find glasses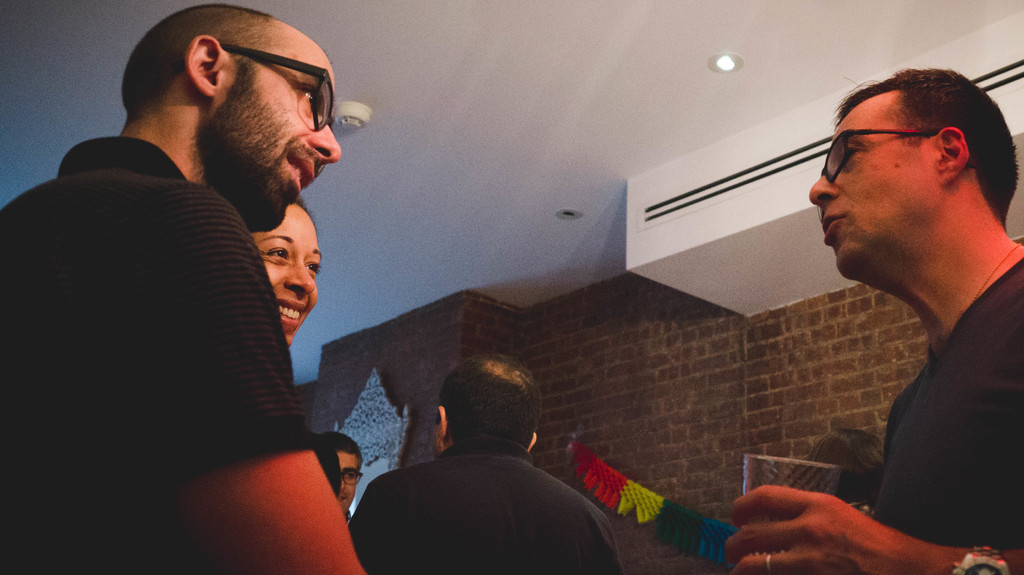
<bbox>220, 37, 340, 137</bbox>
